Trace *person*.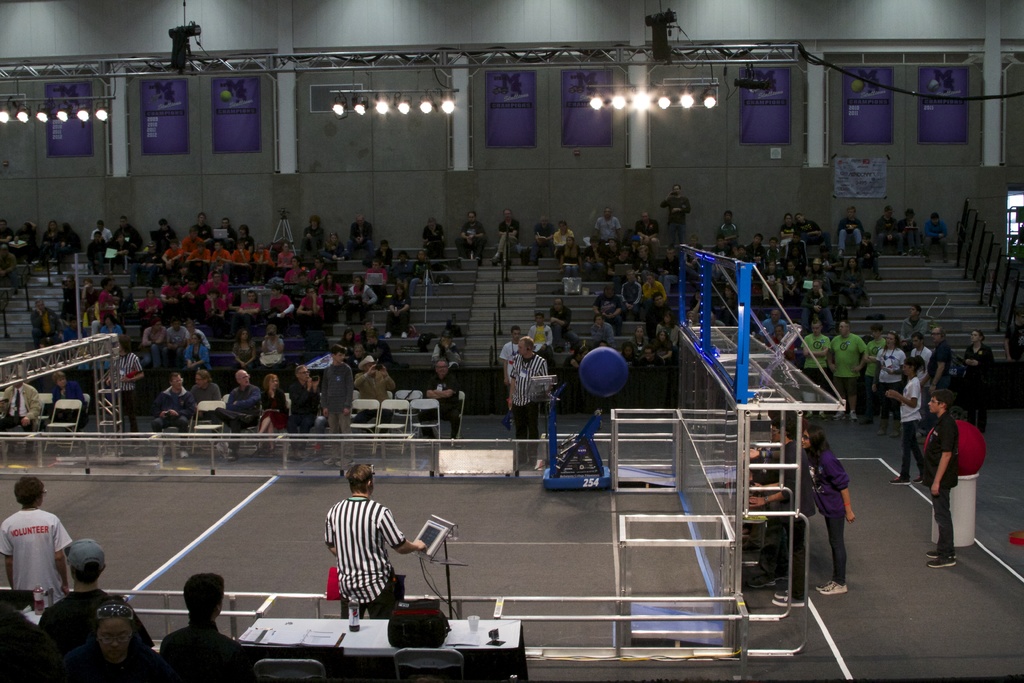
Traced to (582, 233, 604, 278).
